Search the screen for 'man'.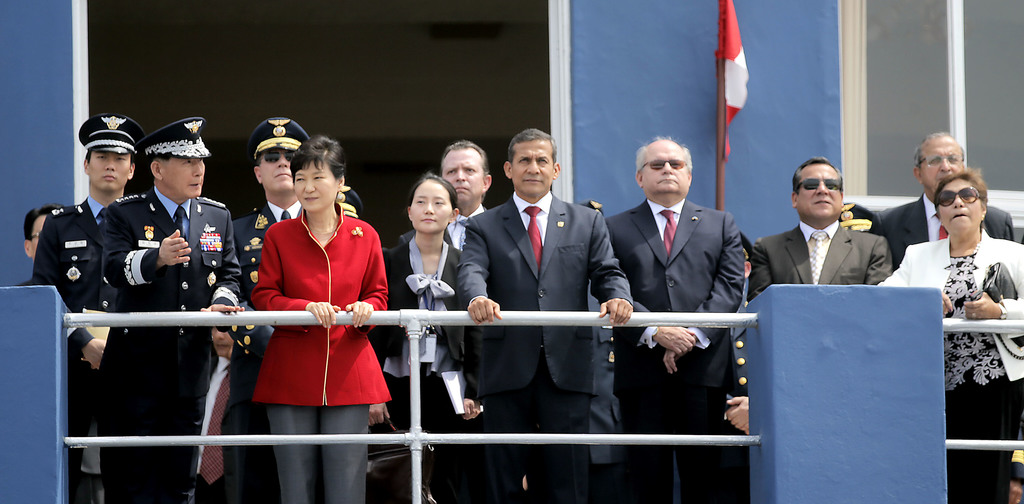
Found at BBox(19, 201, 67, 286).
